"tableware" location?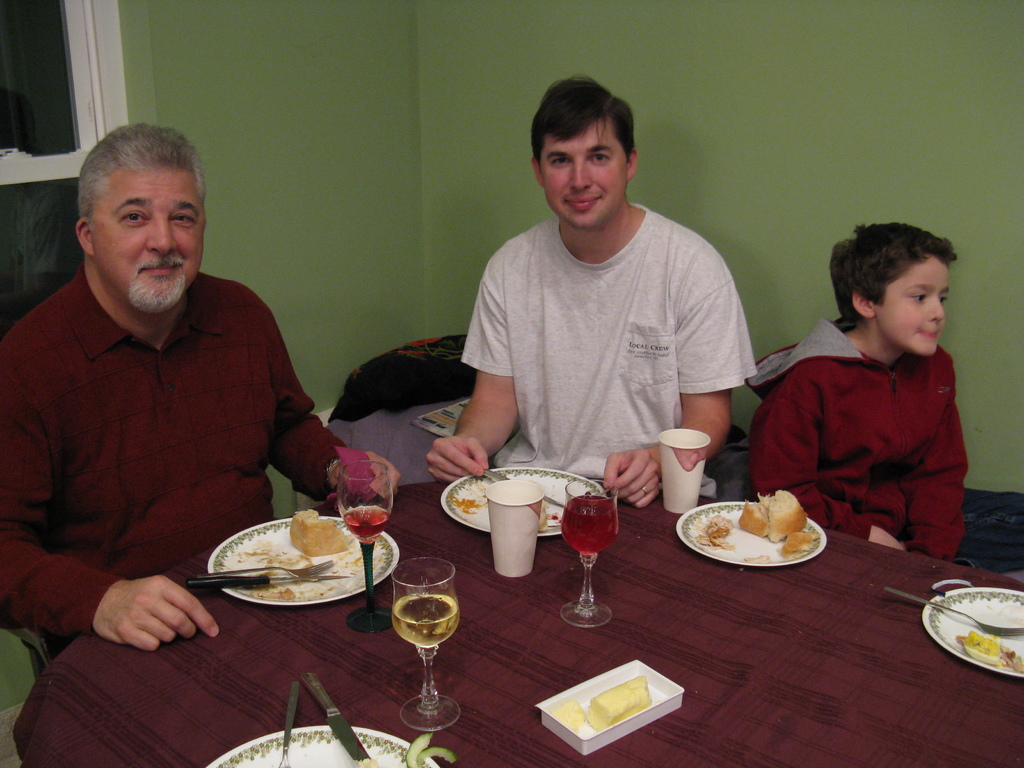
select_region(562, 481, 614, 627)
